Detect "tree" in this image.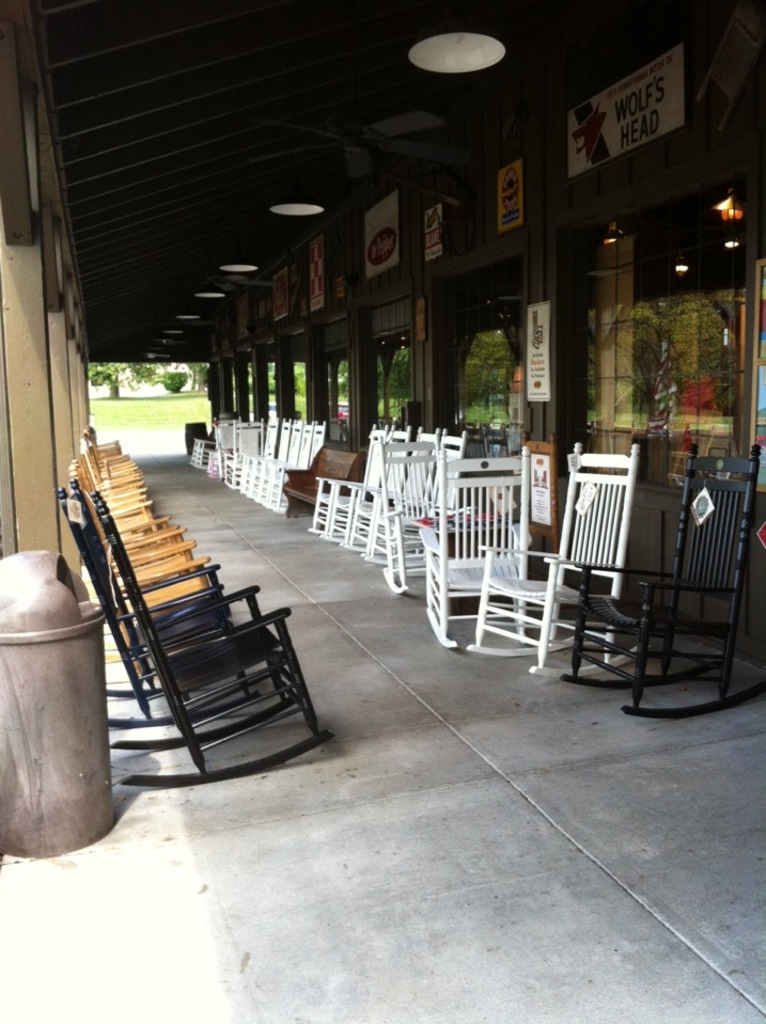
Detection: (left=179, top=365, right=208, bottom=392).
